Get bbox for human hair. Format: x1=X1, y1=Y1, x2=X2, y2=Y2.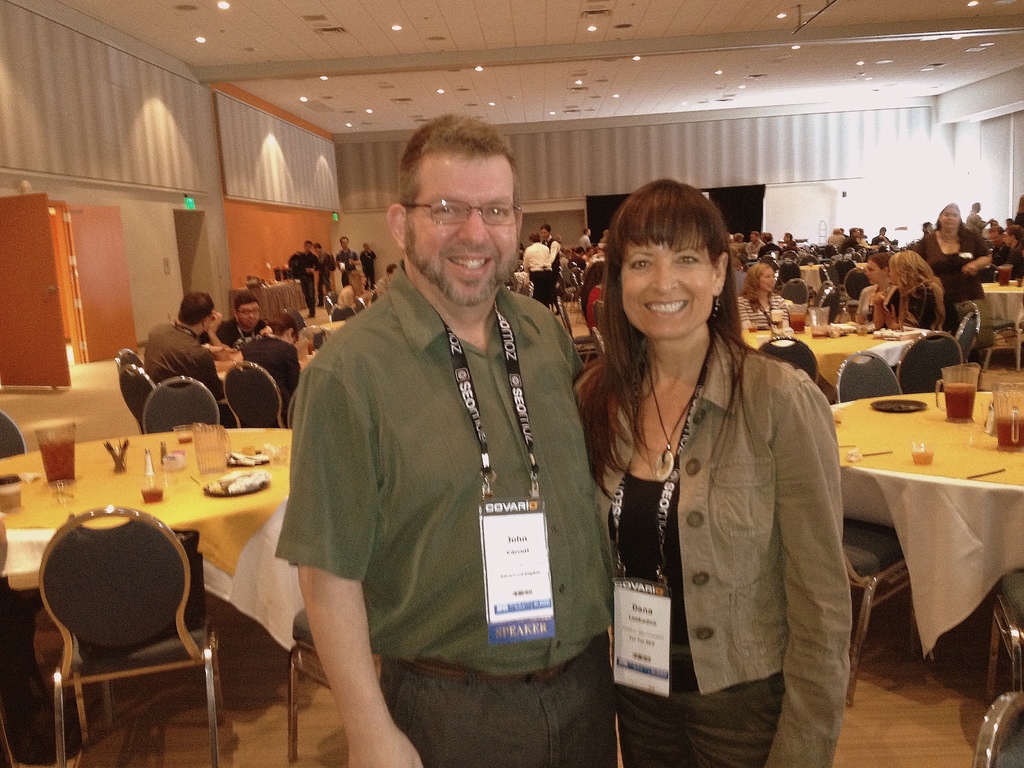
x1=760, y1=232, x2=771, y2=240.
